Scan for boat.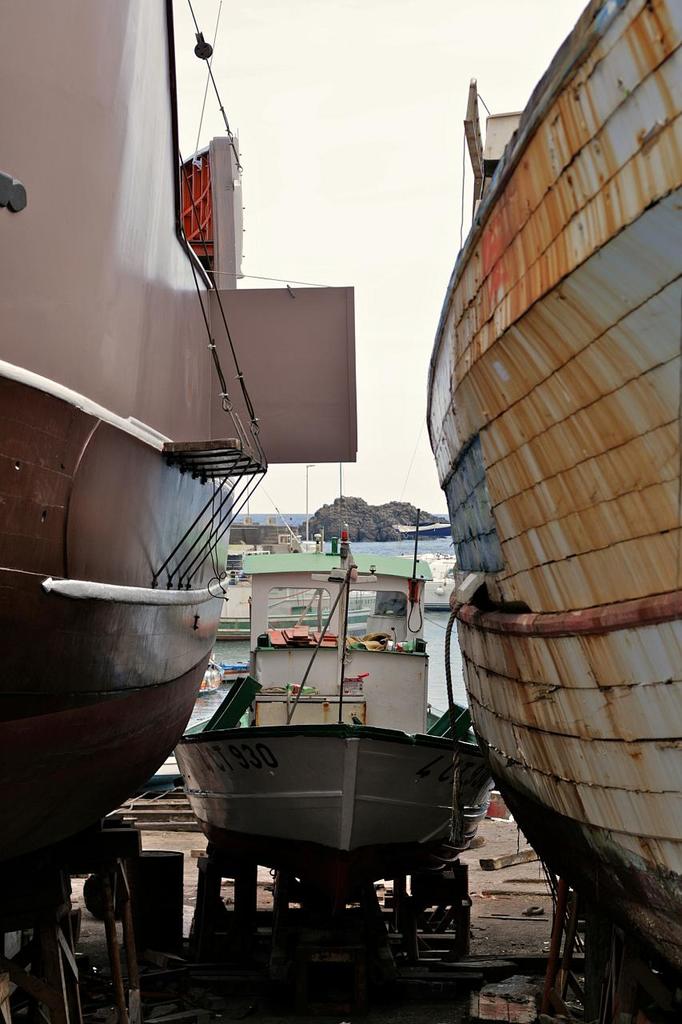
Scan result: l=211, t=477, r=469, b=637.
